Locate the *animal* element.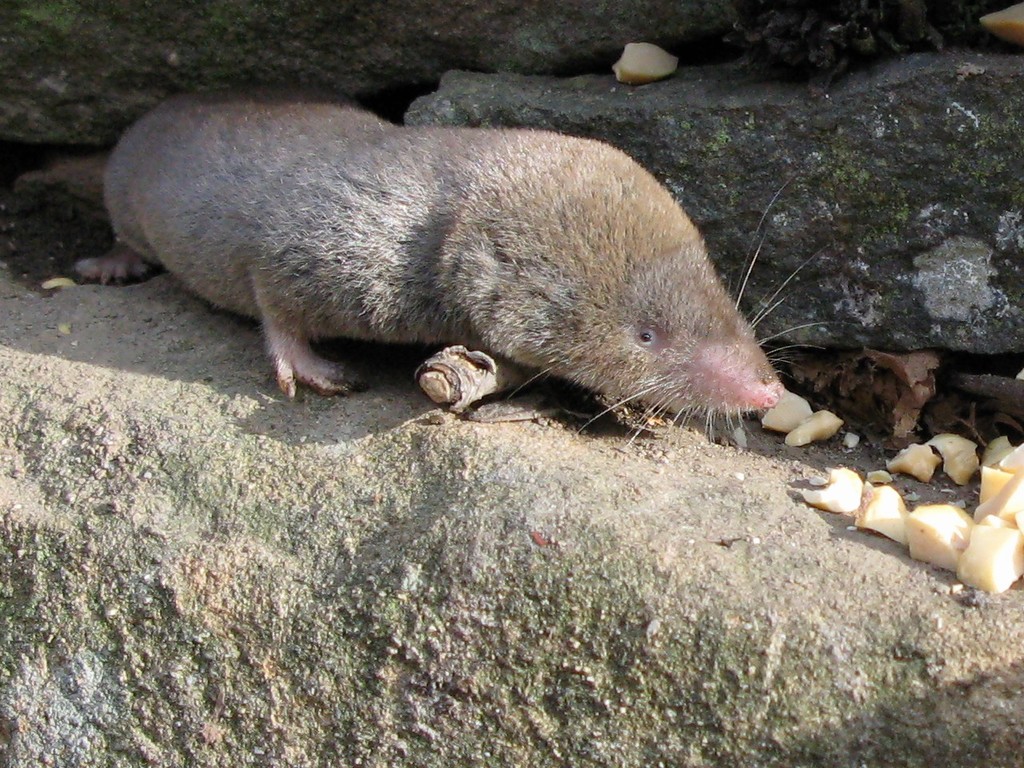
Element bbox: <region>74, 90, 838, 448</region>.
